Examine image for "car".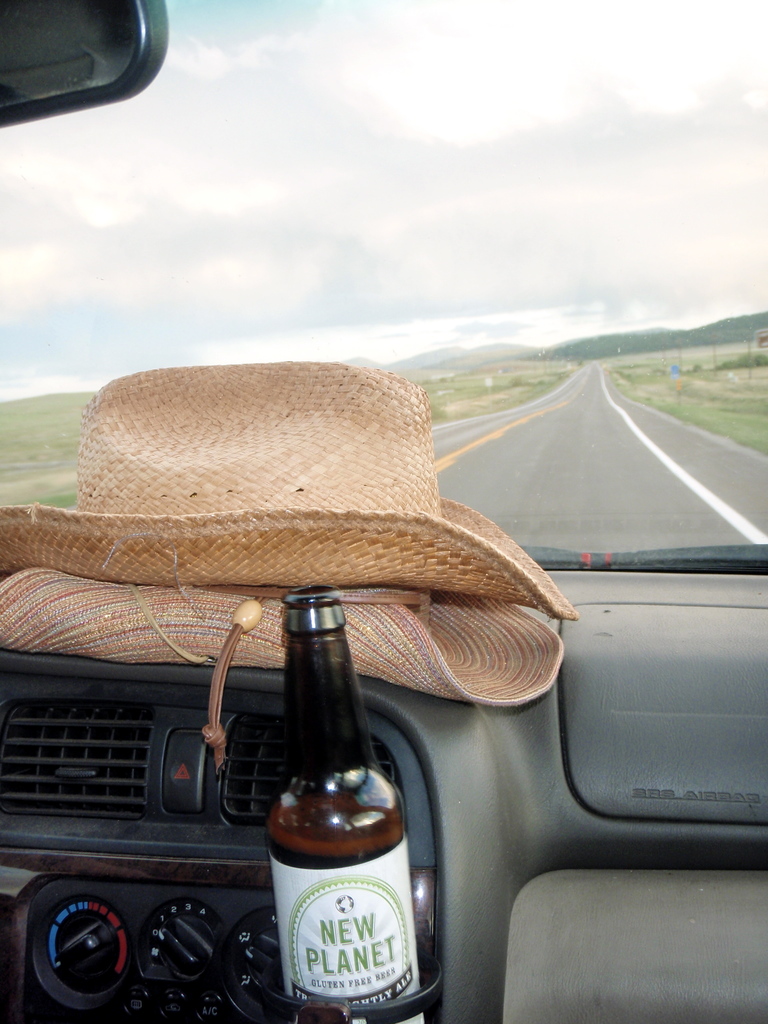
Examination result: {"left": 0, "top": 0, "right": 767, "bottom": 1023}.
